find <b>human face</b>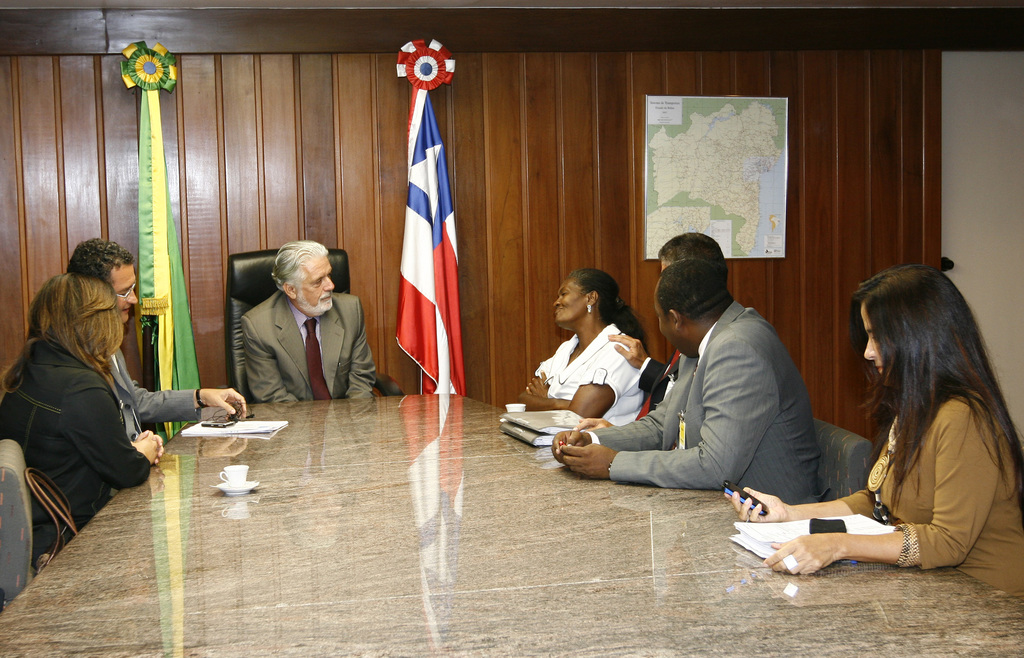
{"x1": 859, "y1": 308, "x2": 890, "y2": 384}
